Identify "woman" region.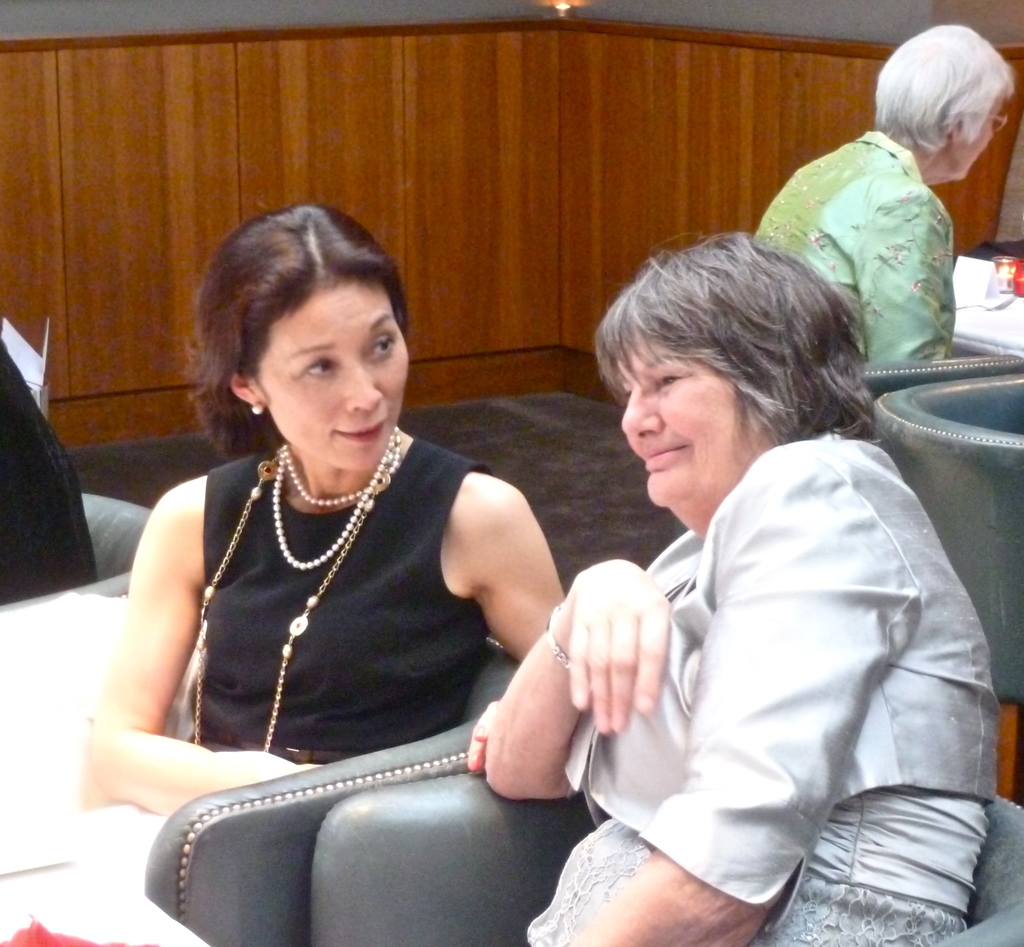
Region: detection(750, 22, 1014, 361).
